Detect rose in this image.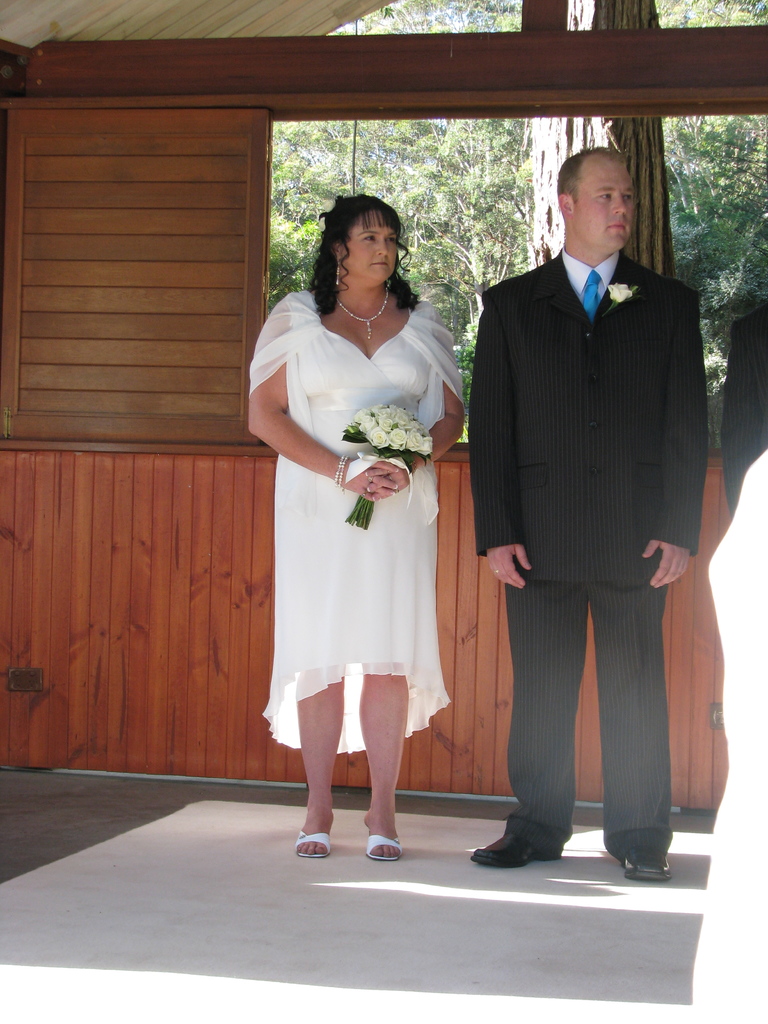
Detection: [609,284,632,303].
